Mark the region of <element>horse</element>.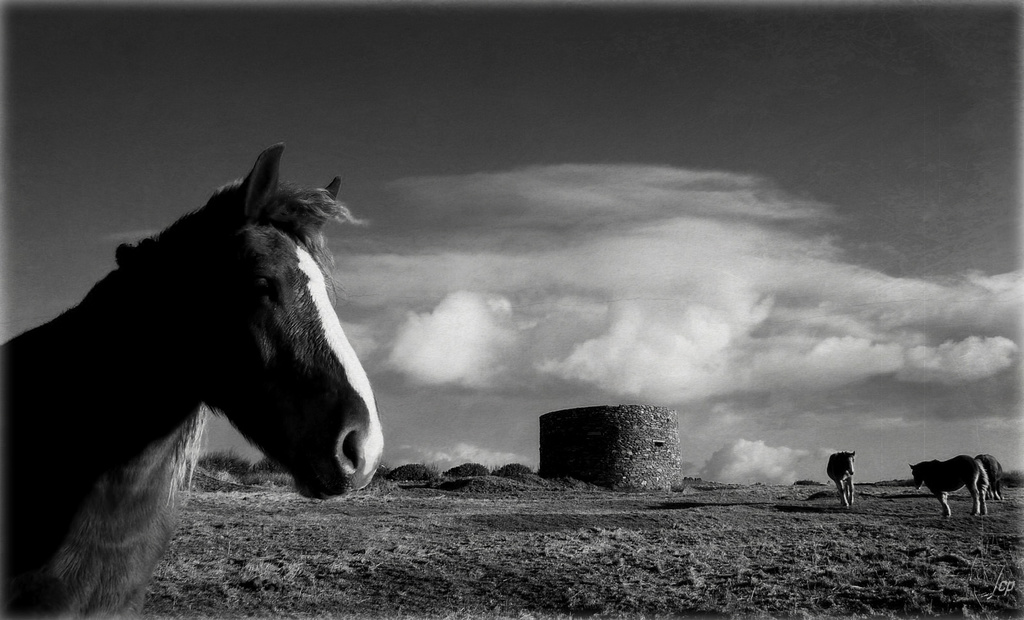
Region: left=0, top=143, right=388, bottom=619.
